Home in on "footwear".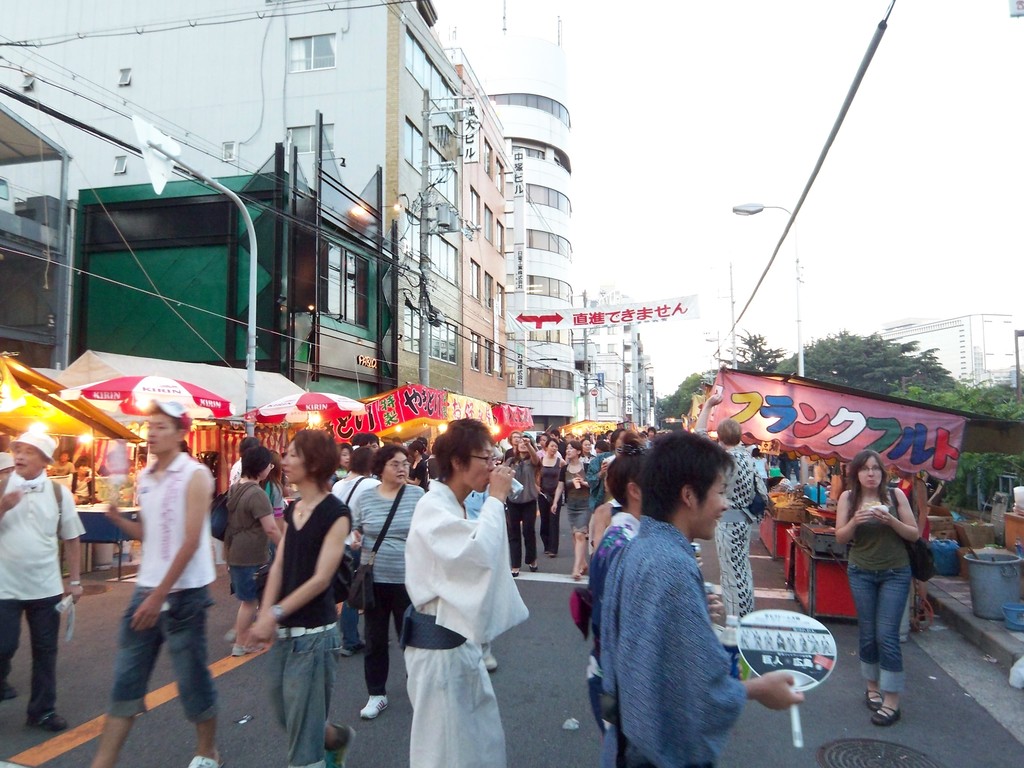
Homed in at detection(864, 688, 881, 710).
